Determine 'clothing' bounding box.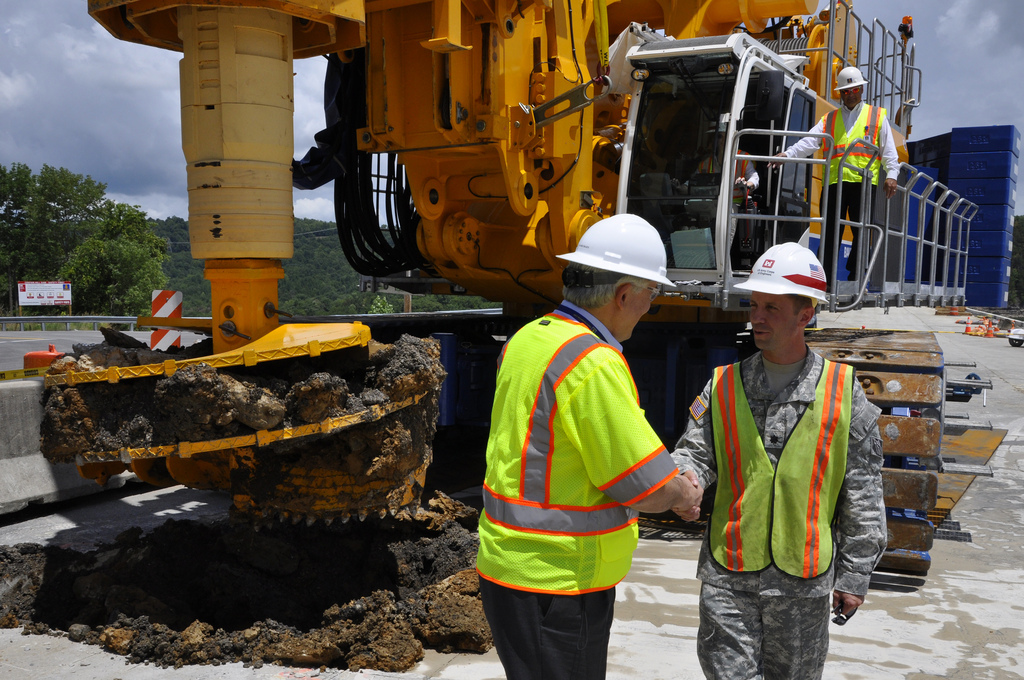
Determined: (661, 345, 884, 673).
